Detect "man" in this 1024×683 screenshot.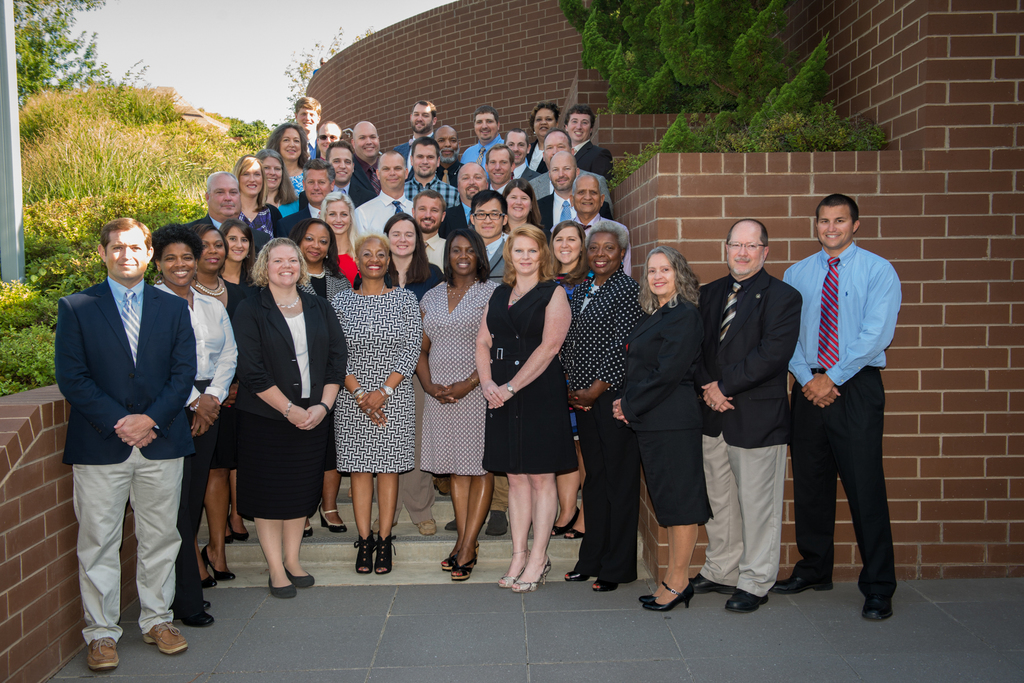
Detection: crop(695, 220, 800, 615).
